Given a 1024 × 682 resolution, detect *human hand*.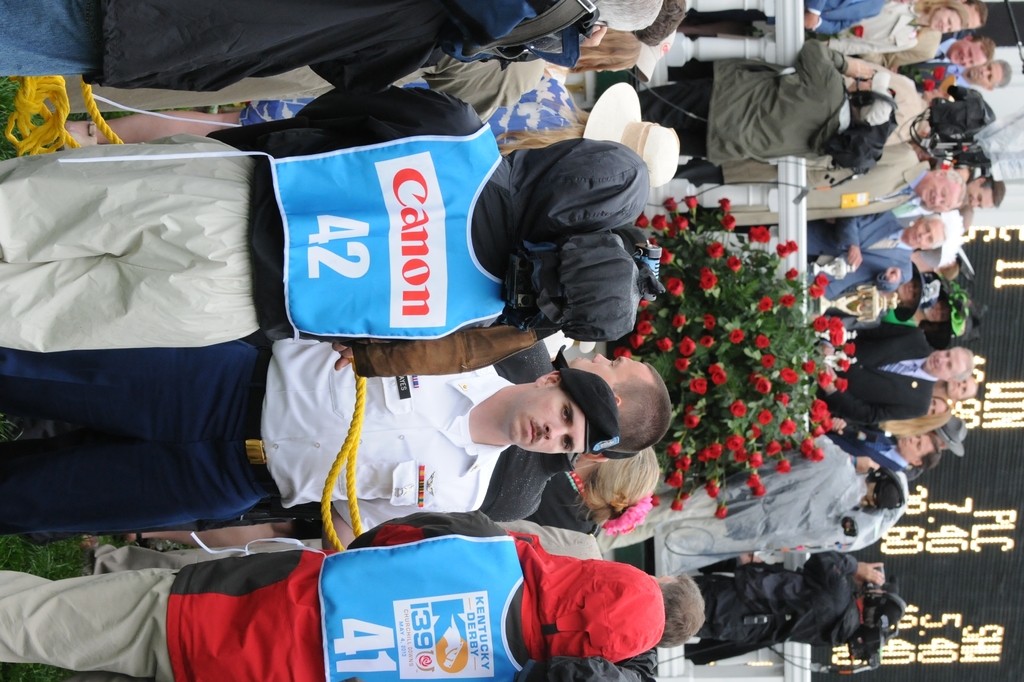
{"x1": 883, "y1": 266, "x2": 903, "y2": 286}.
